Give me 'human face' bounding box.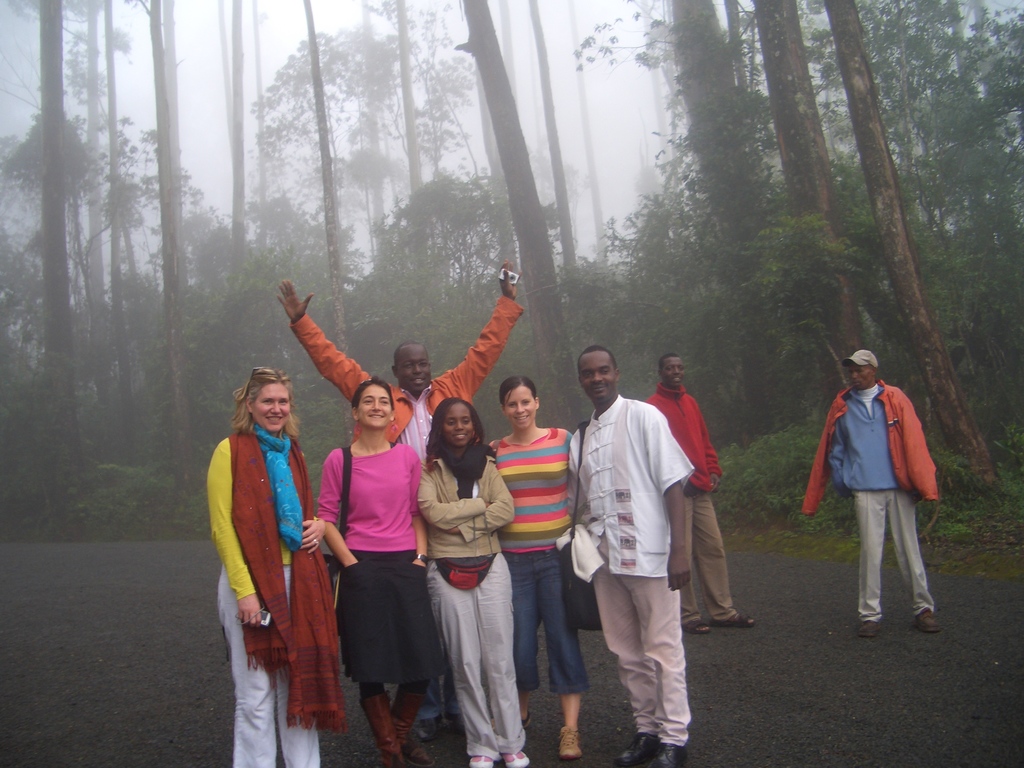
444/403/473/447.
